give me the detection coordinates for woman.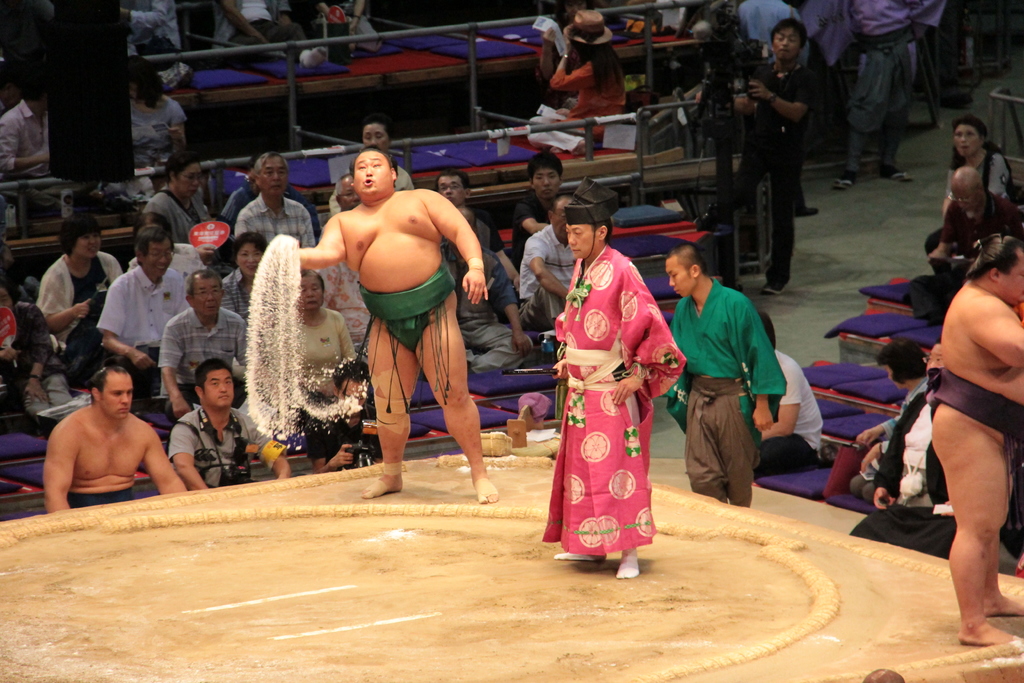
crop(120, 52, 193, 166).
